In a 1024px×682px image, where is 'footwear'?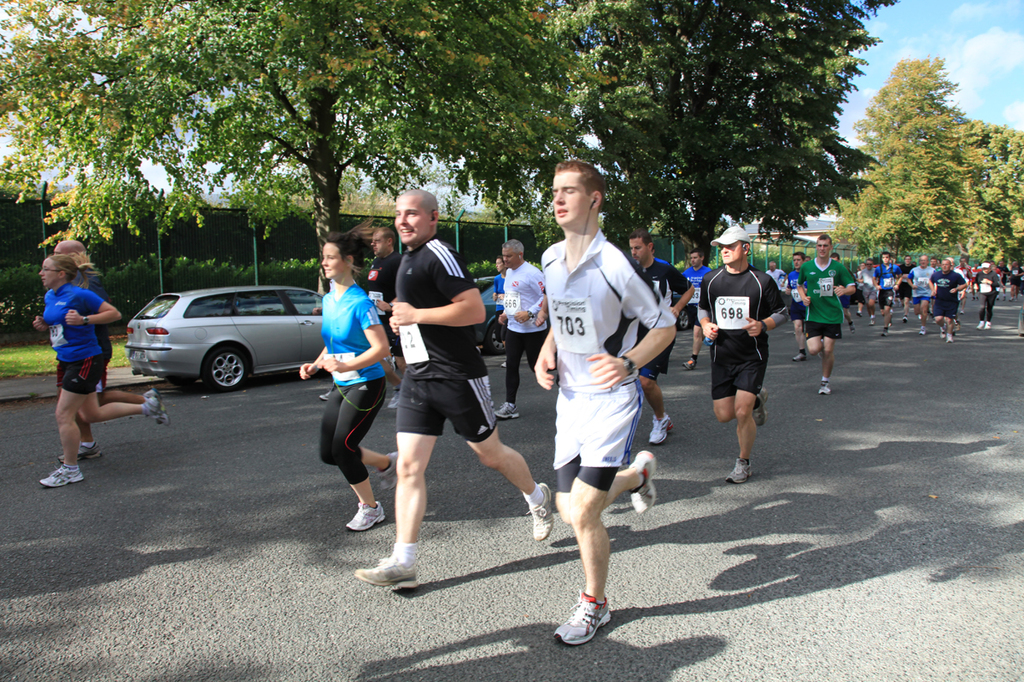
[left=723, top=457, right=752, bottom=483].
